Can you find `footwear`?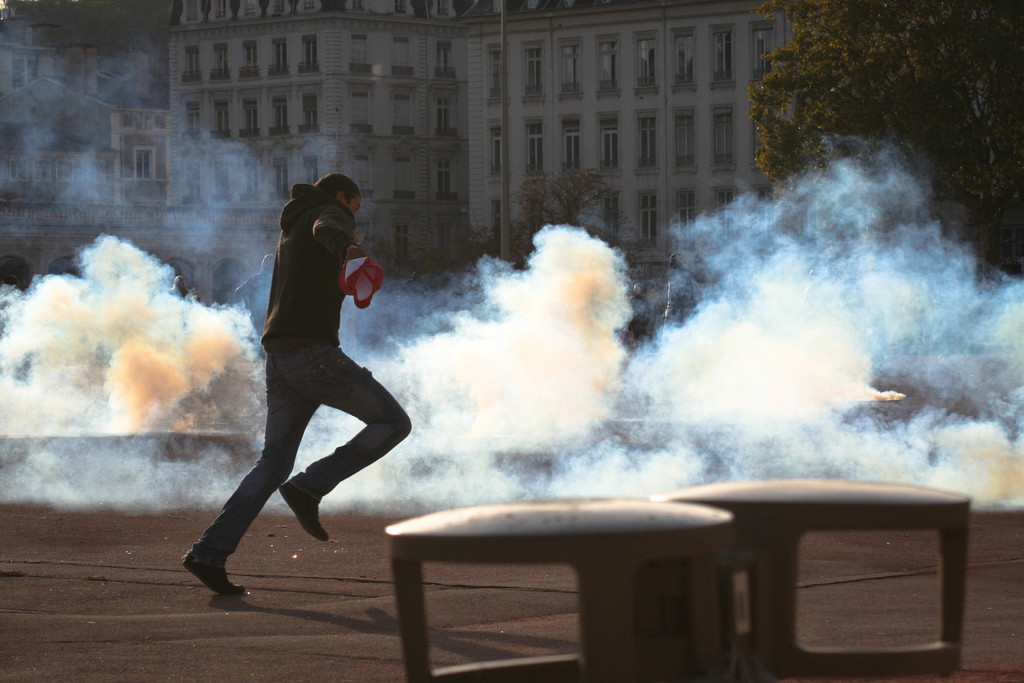
Yes, bounding box: (180,538,260,609).
